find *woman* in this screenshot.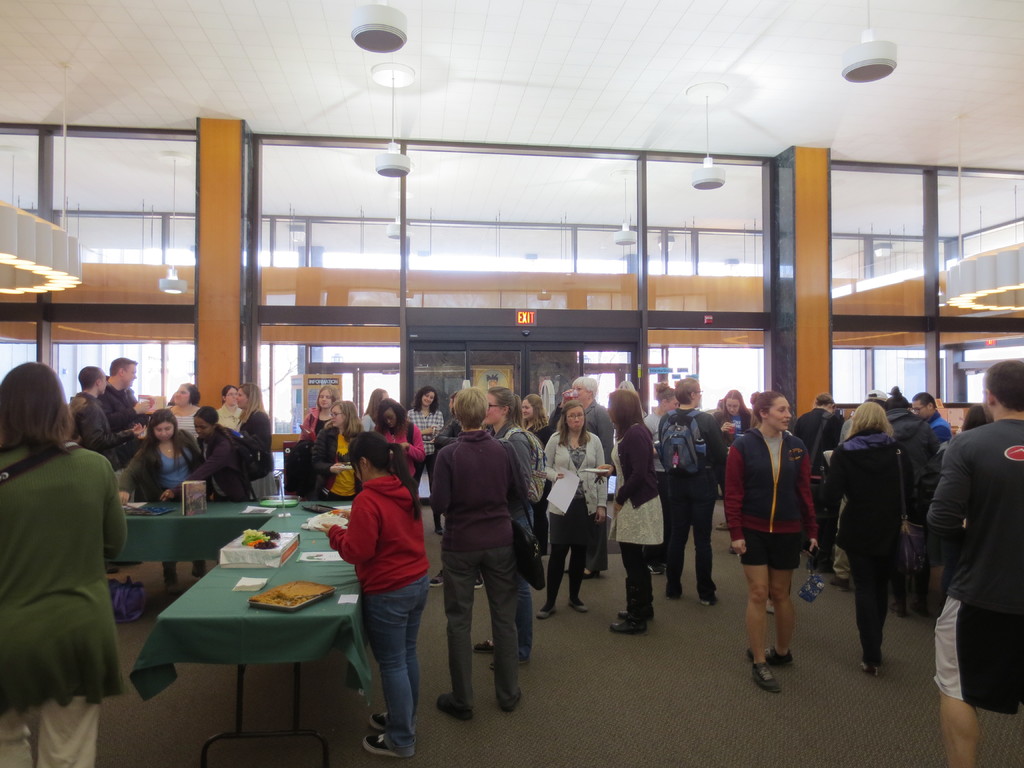
The bounding box for *woman* is [x1=408, y1=387, x2=444, y2=534].
